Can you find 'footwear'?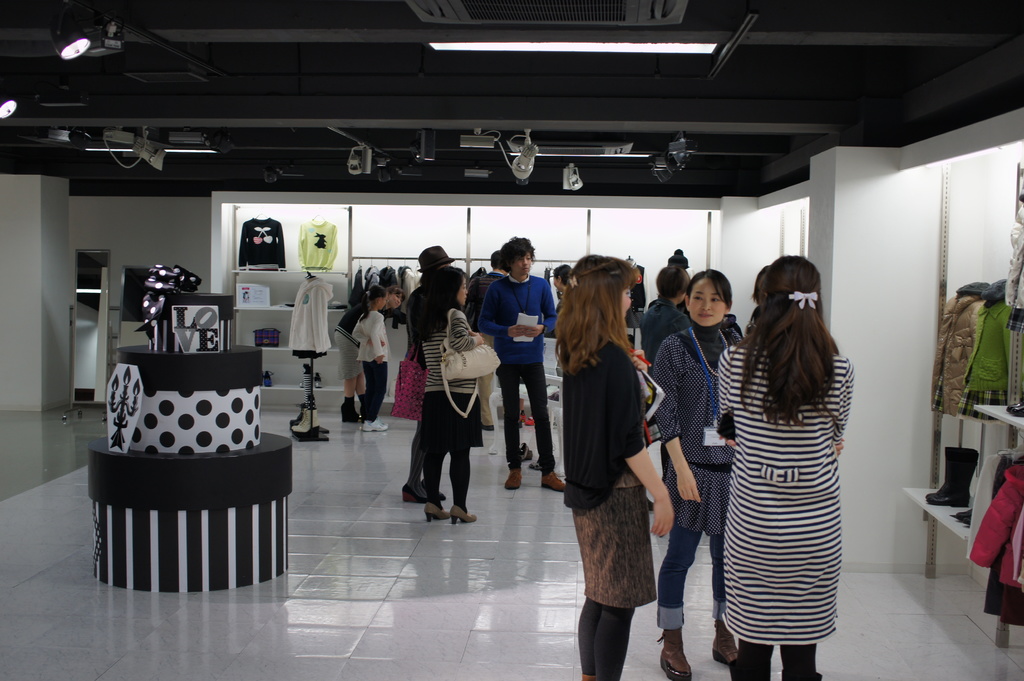
Yes, bounding box: x1=525 y1=461 x2=537 y2=471.
